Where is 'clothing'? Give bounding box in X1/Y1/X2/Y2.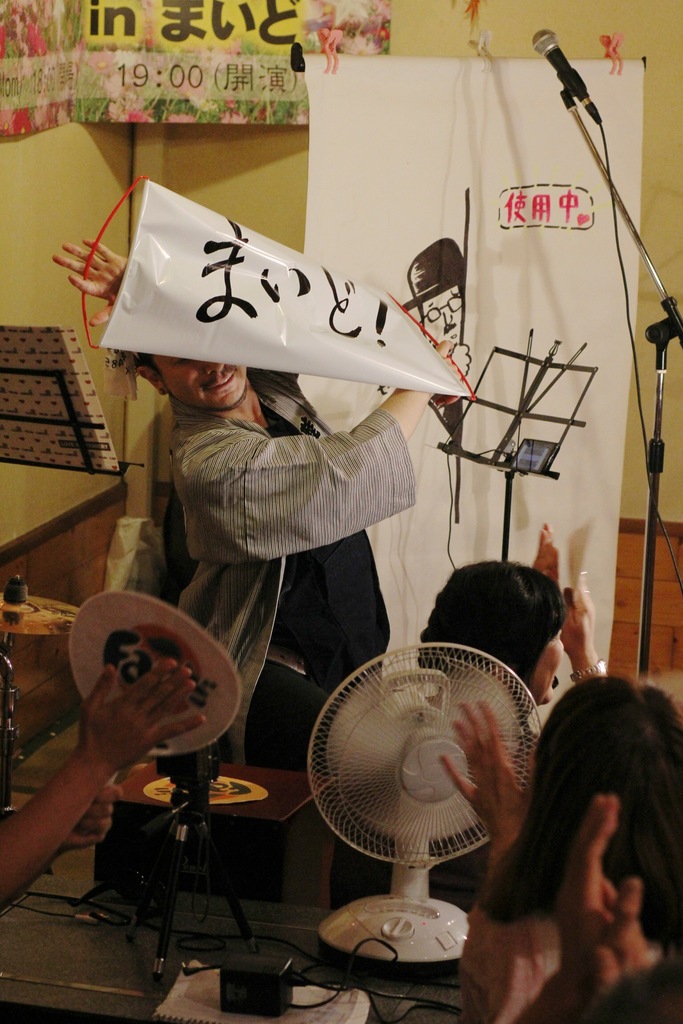
451/874/682/1023.
